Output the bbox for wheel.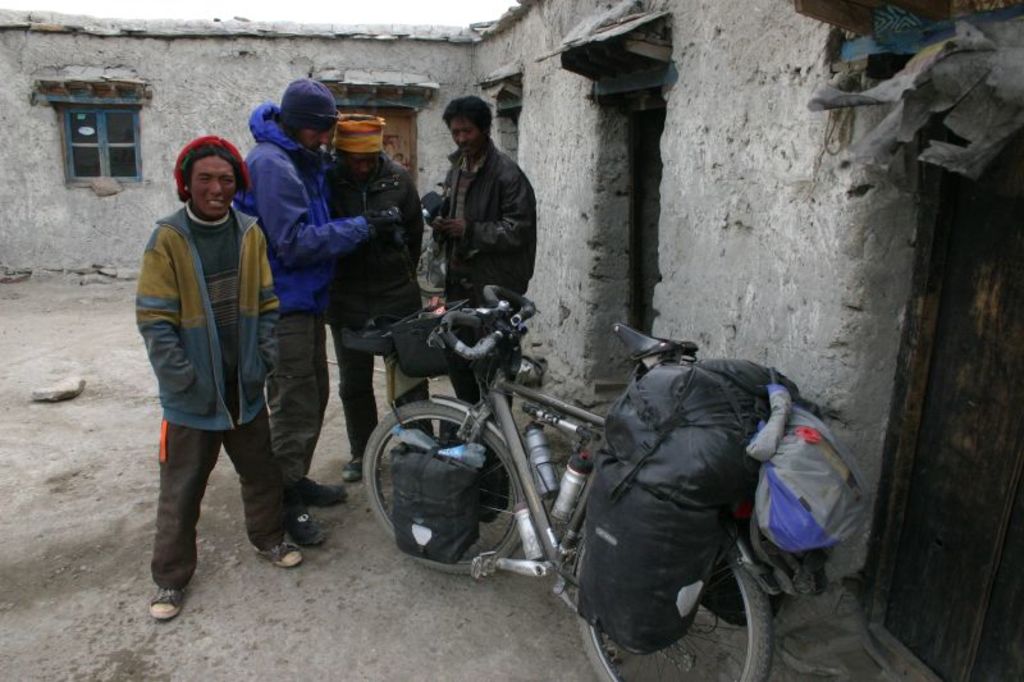
crop(572, 537, 772, 681).
